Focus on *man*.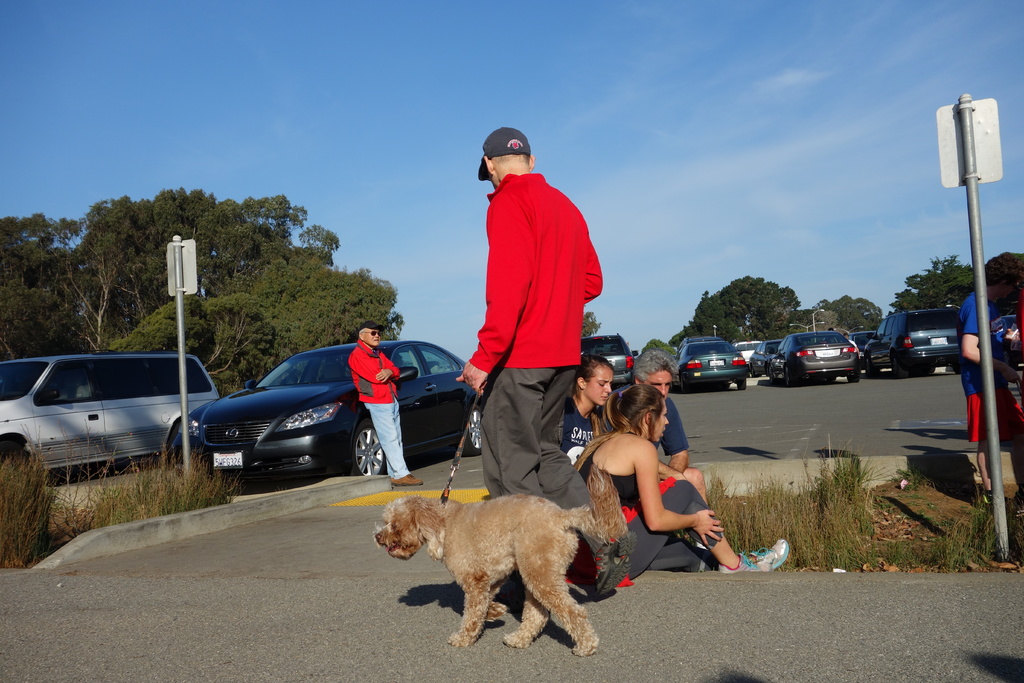
Focused at l=346, t=324, r=419, b=486.
